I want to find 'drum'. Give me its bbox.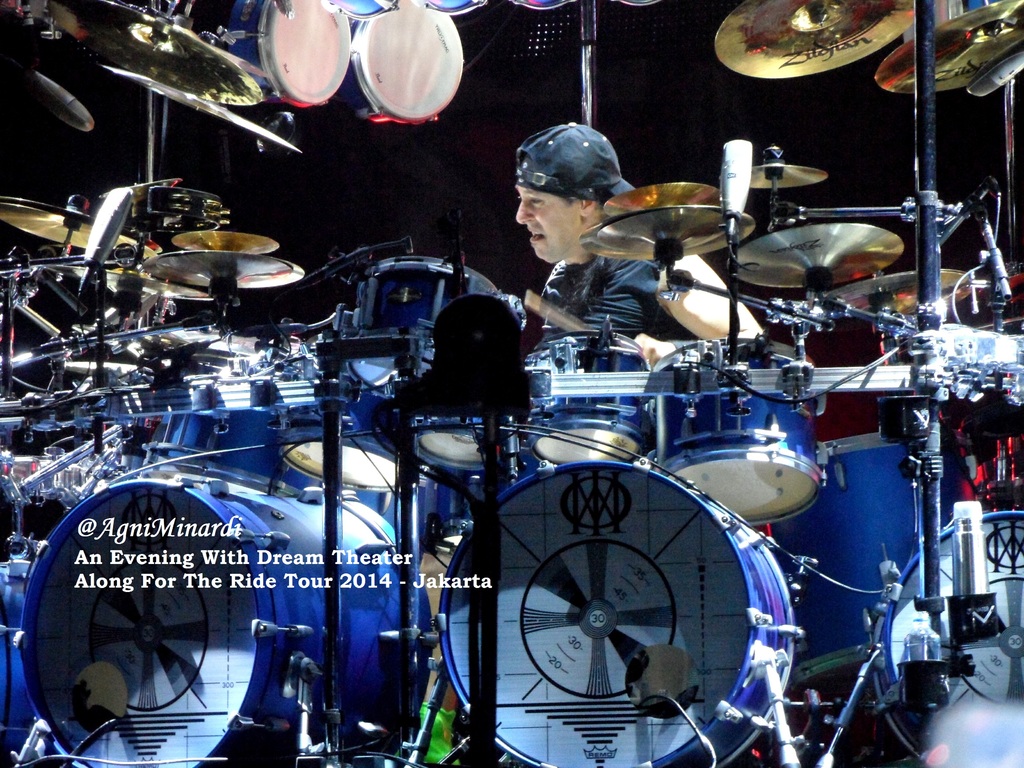
l=330, t=0, r=397, b=20.
